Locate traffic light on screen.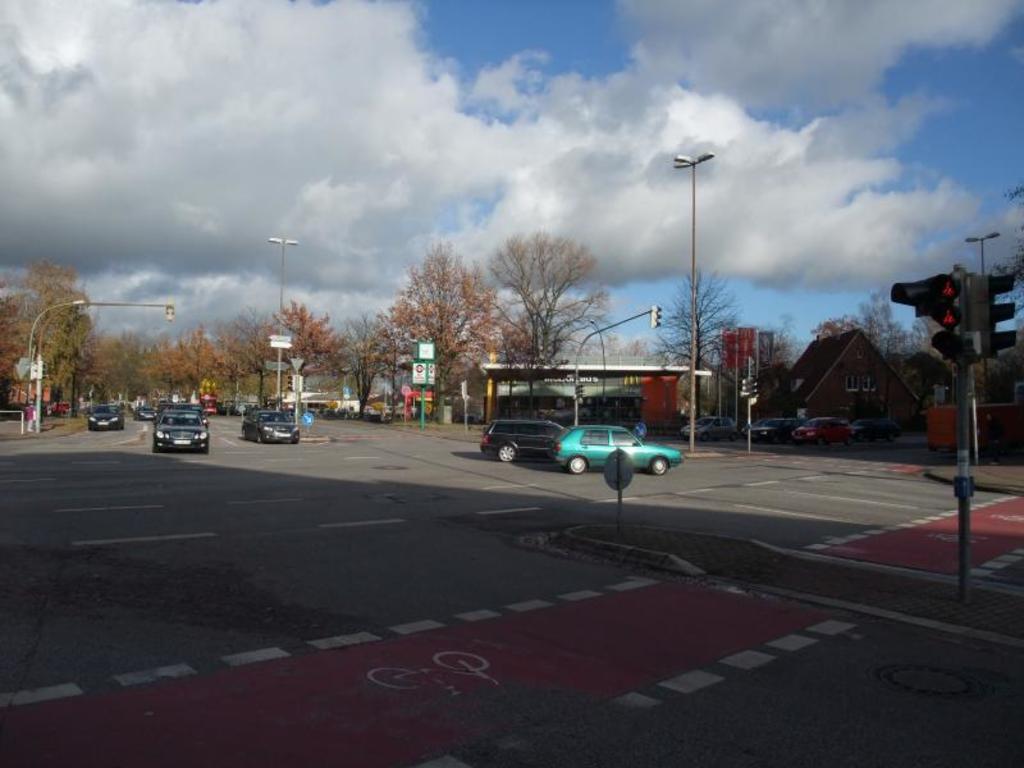
On screen at region(650, 303, 664, 329).
